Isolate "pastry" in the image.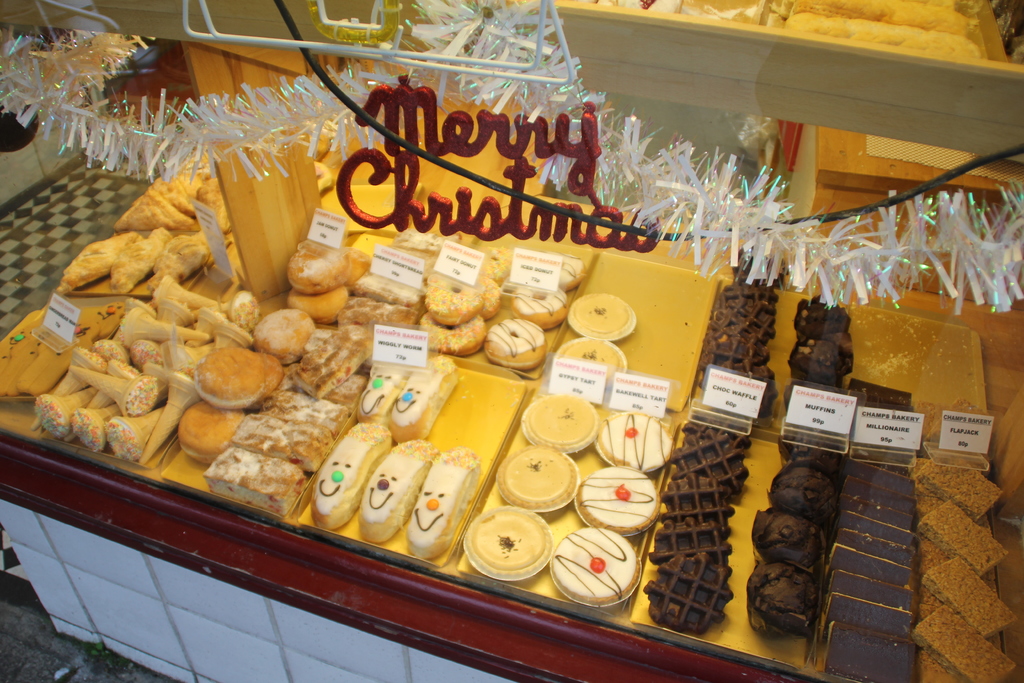
Isolated region: <region>116, 227, 173, 288</region>.
